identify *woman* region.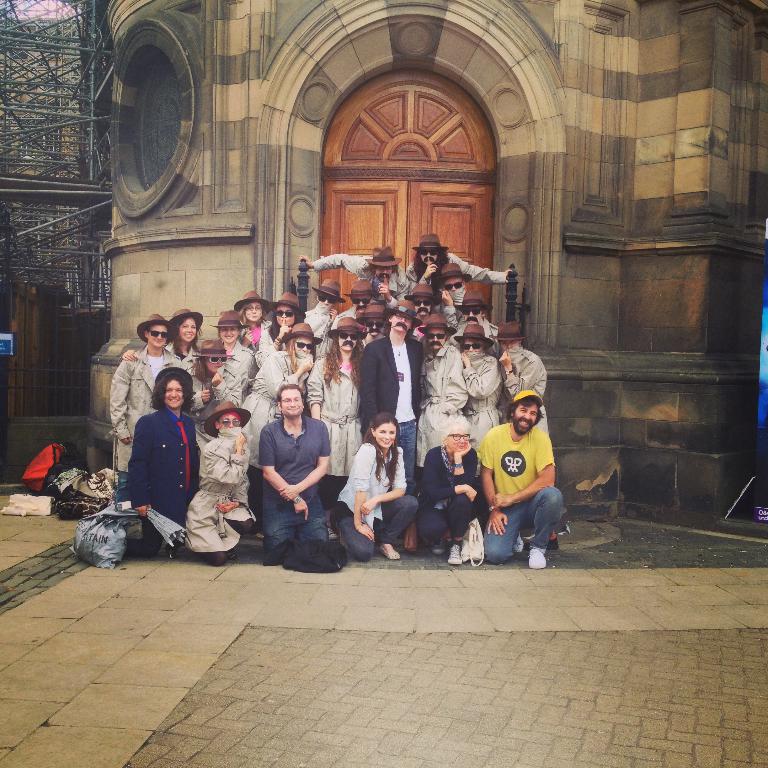
Region: 237, 322, 322, 522.
